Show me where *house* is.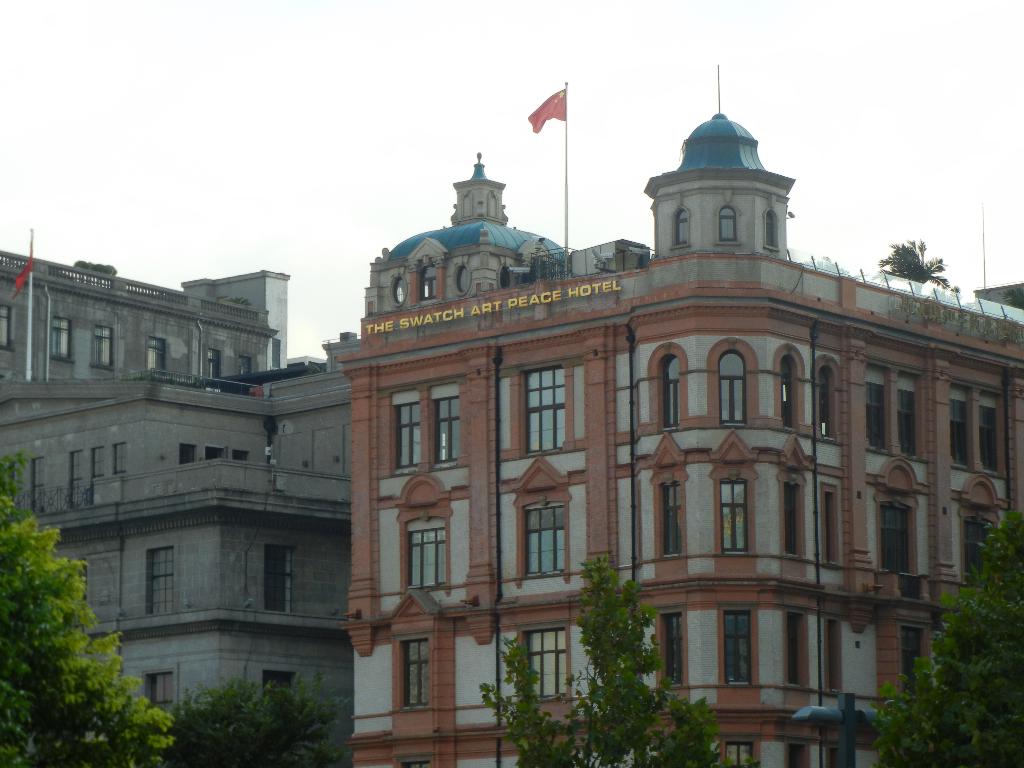
*house* is at bbox(0, 245, 291, 394).
